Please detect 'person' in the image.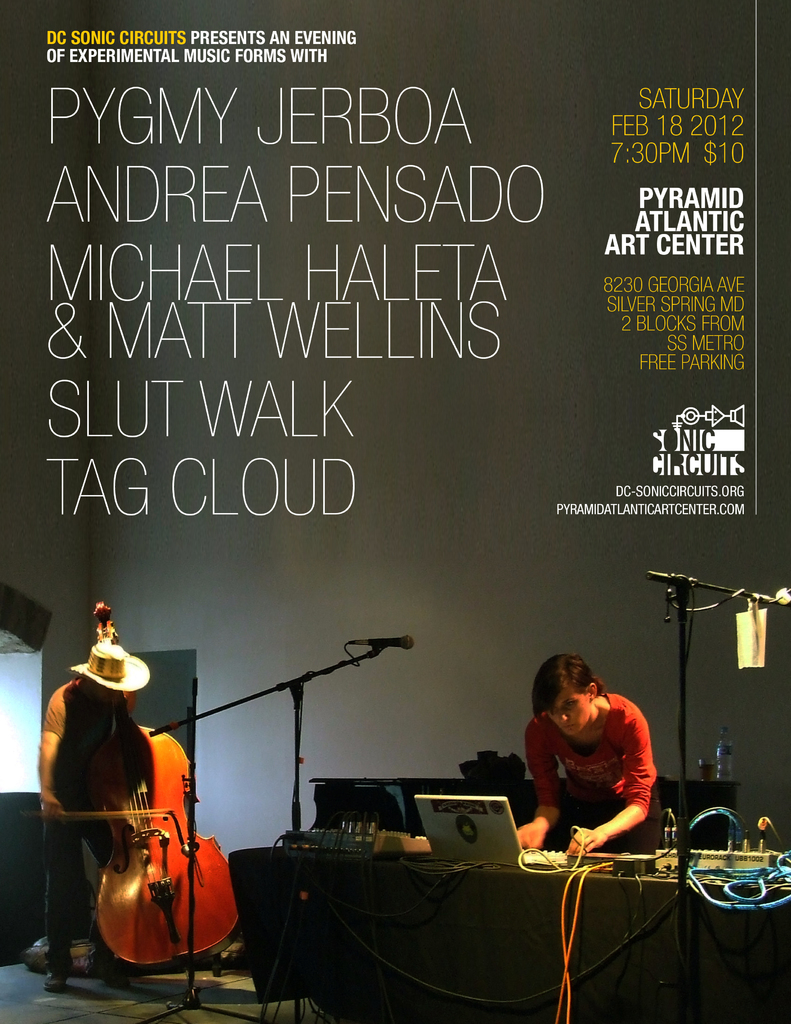
(36,643,167,996).
